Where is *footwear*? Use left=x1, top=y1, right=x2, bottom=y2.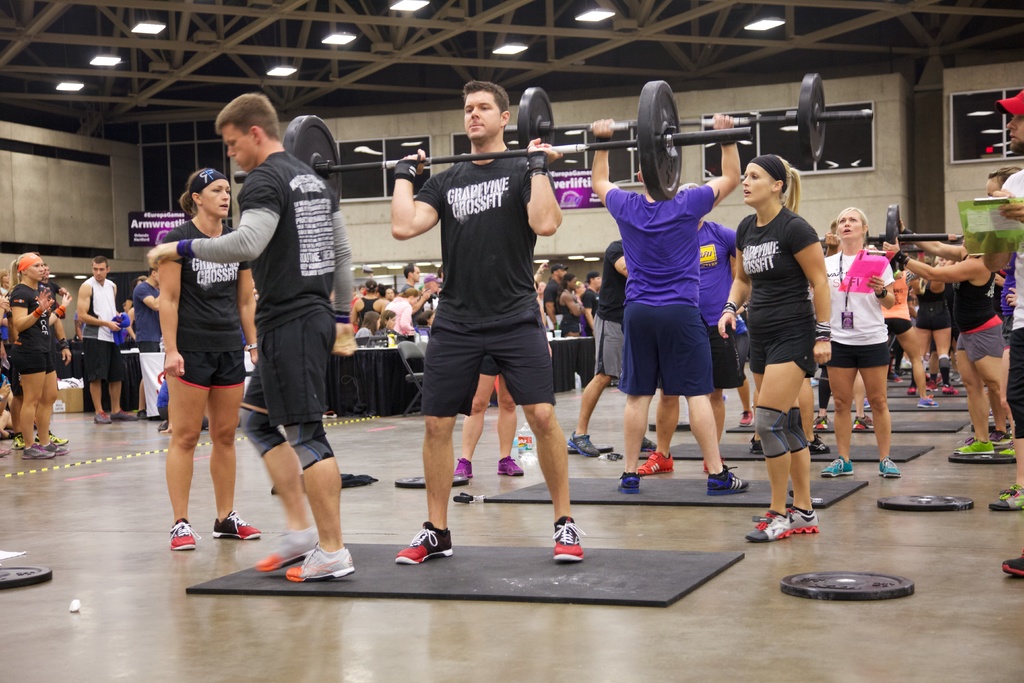
left=209, top=507, right=262, bottom=543.
